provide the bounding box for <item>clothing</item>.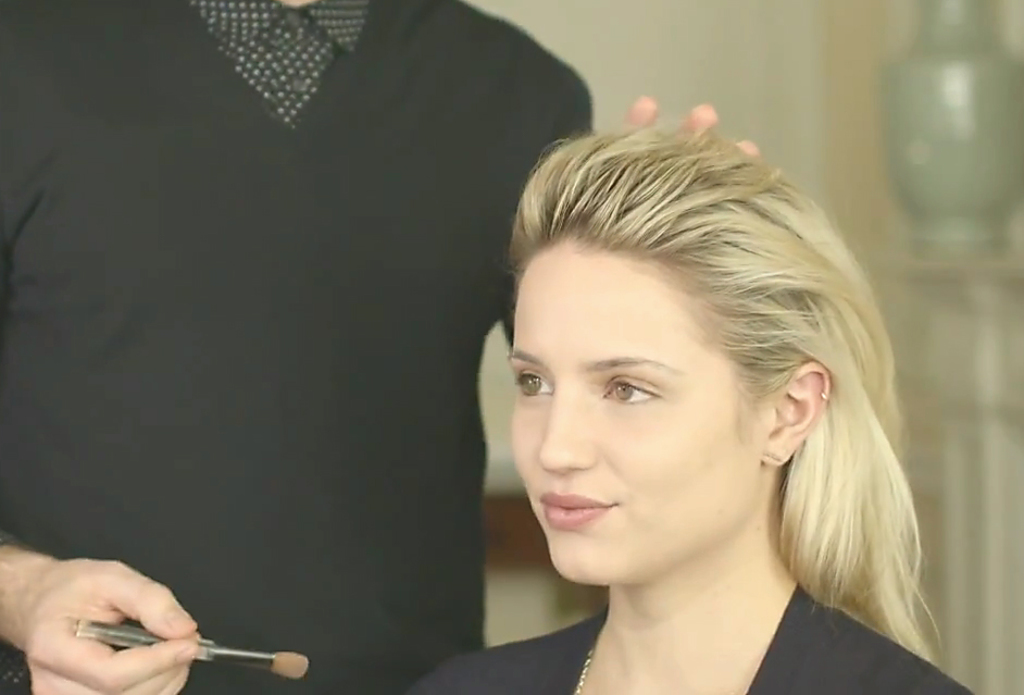
(401, 578, 979, 694).
